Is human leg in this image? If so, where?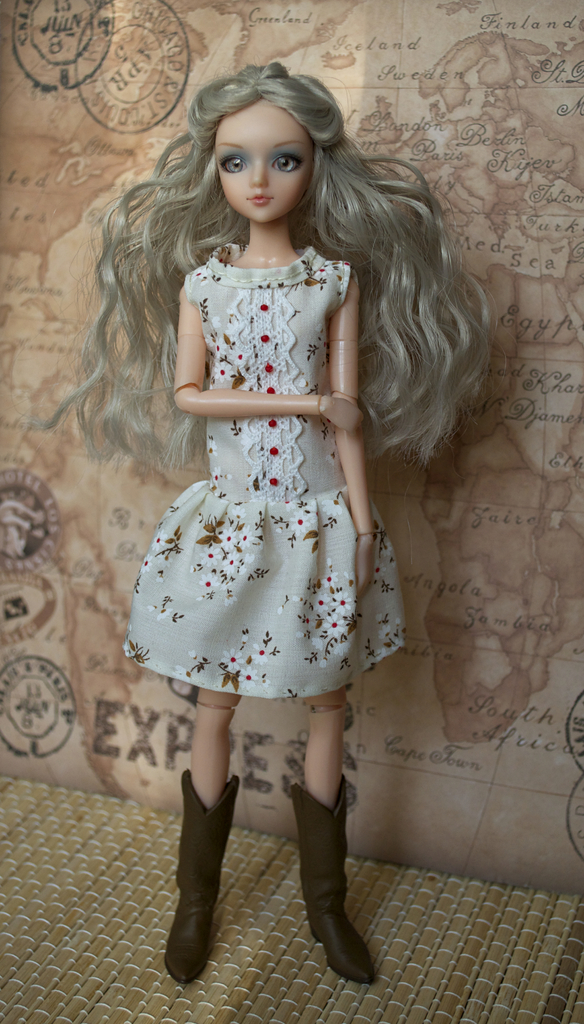
Yes, at locate(155, 476, 263, 984).
